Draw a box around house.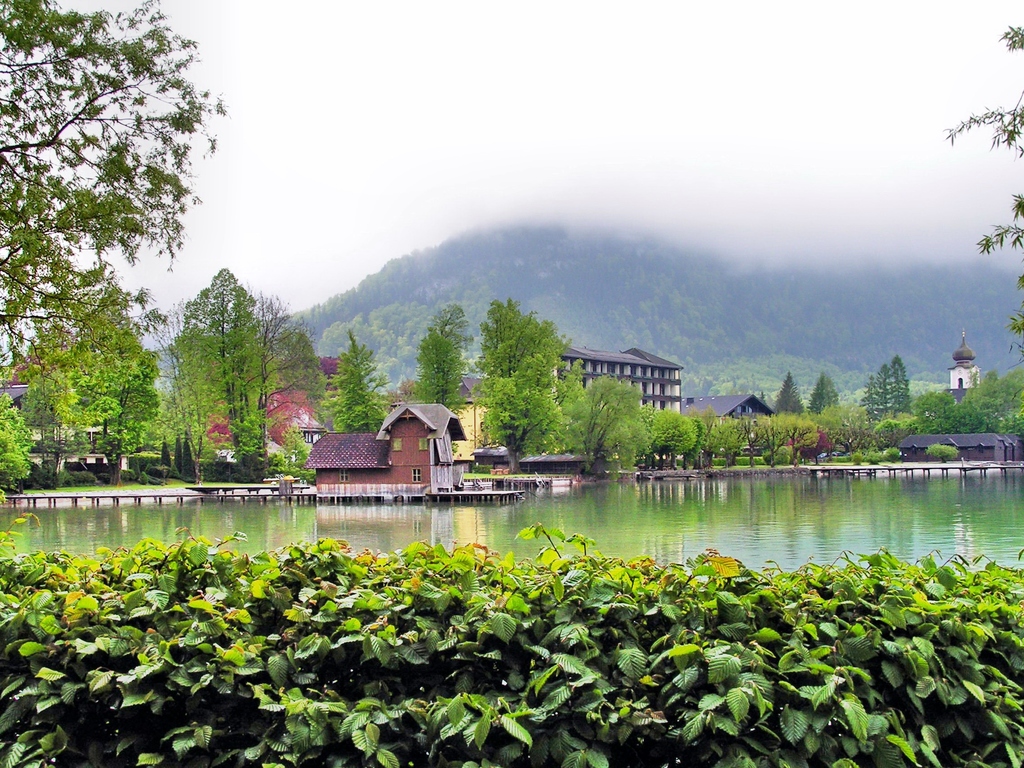
(left=552, top=328, right=705, bottom=416).
